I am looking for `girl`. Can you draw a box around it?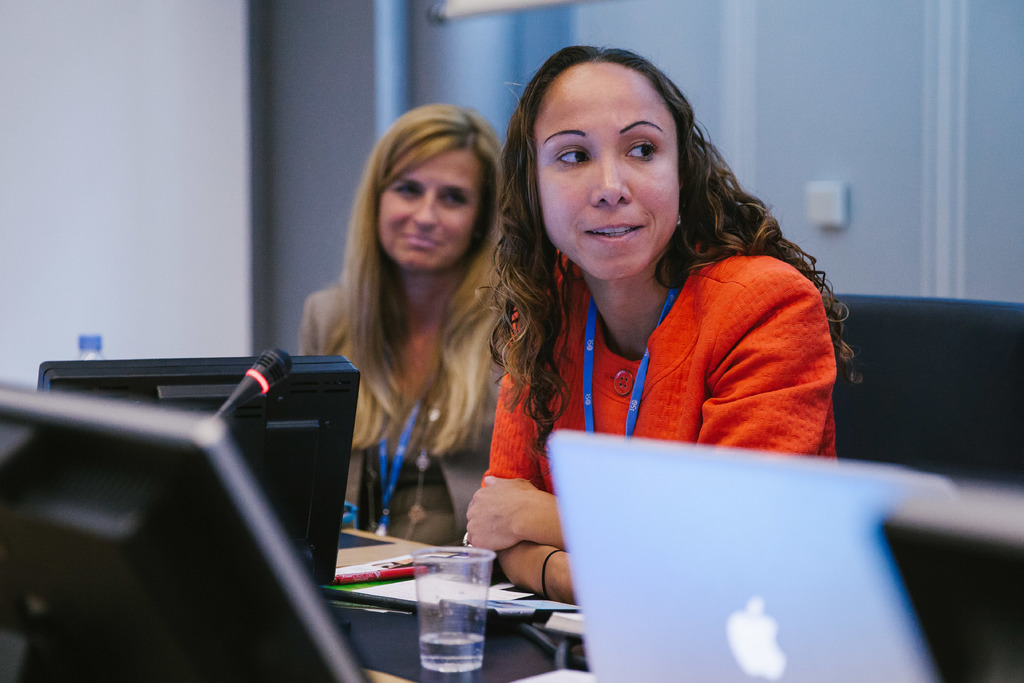
Sure, the bounding box is (469, 45, 861, 604).
